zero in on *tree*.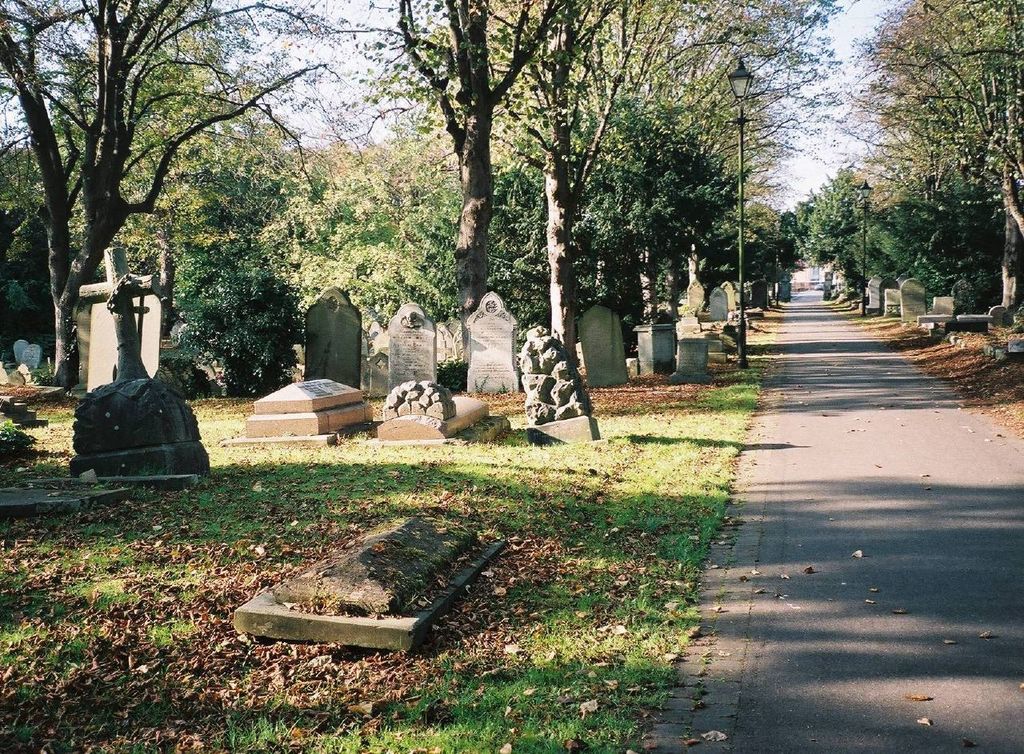
Zeroed in: (x1=0, y1=0, x2=329, y2=393).
